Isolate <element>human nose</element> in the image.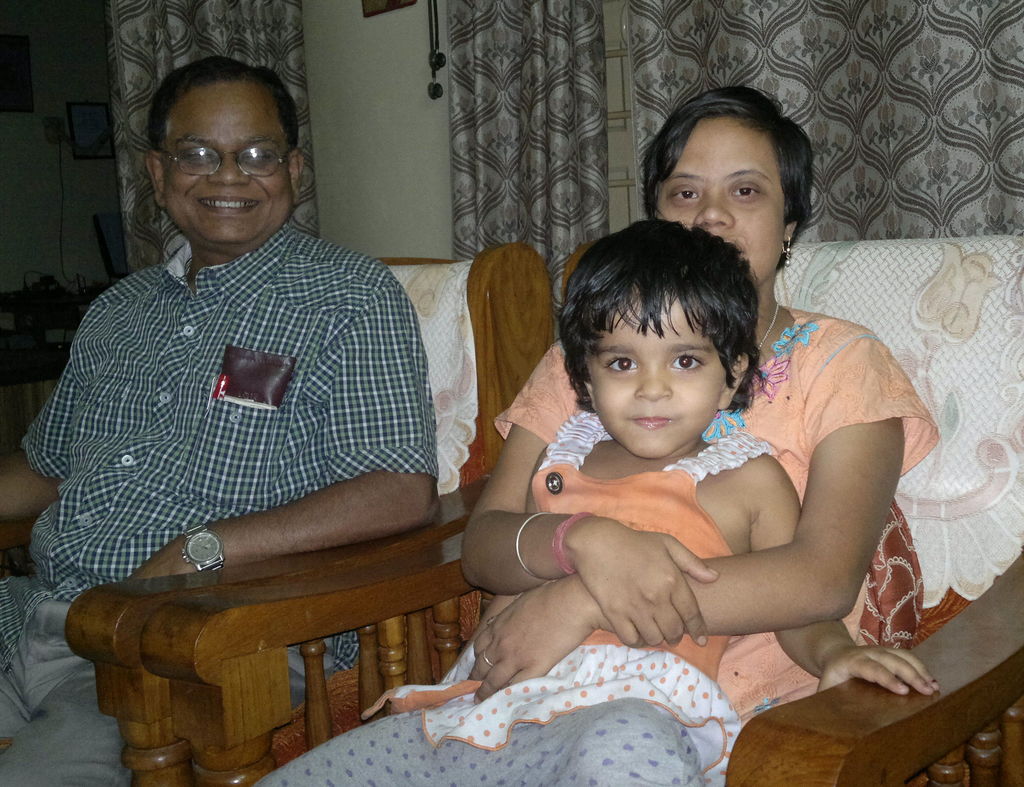
Isolated region: <bbox>689, 182, 737, 234</bbox>.
